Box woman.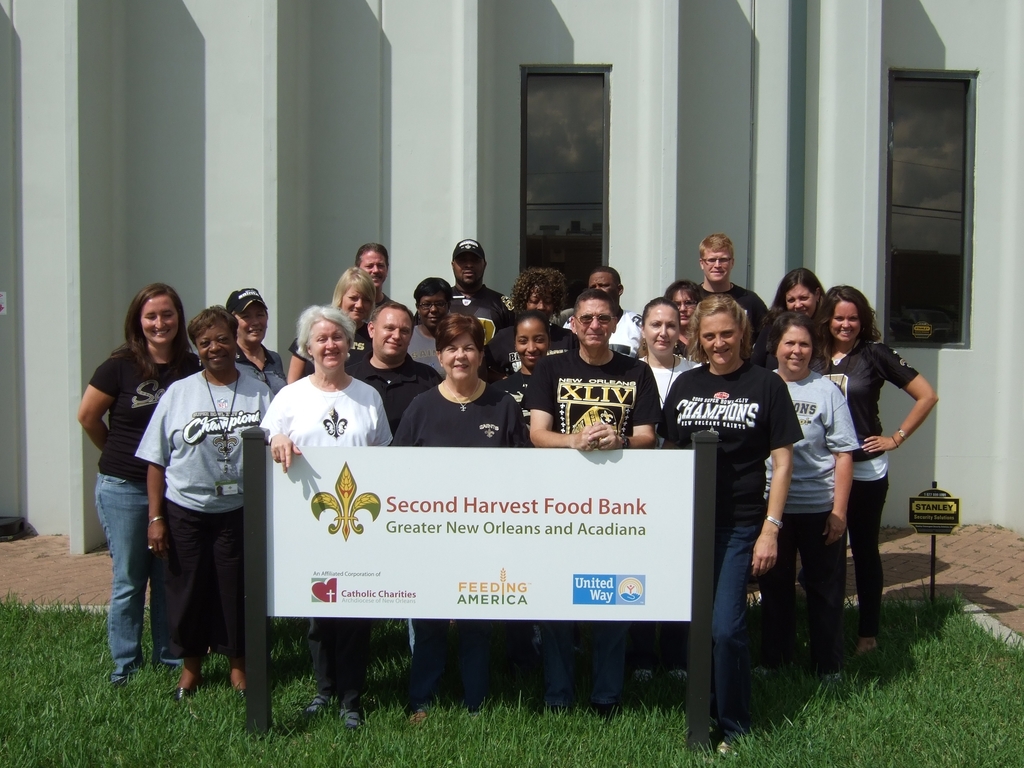
809 284 939 663.
